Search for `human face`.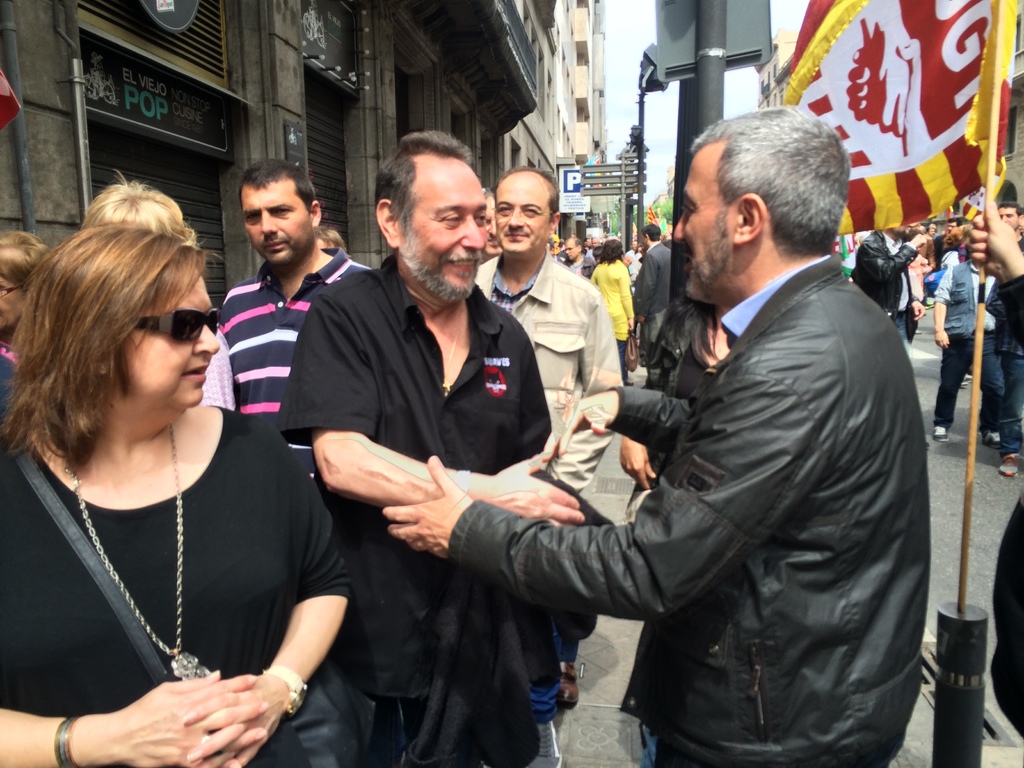
Found at (478,199,502,254).
